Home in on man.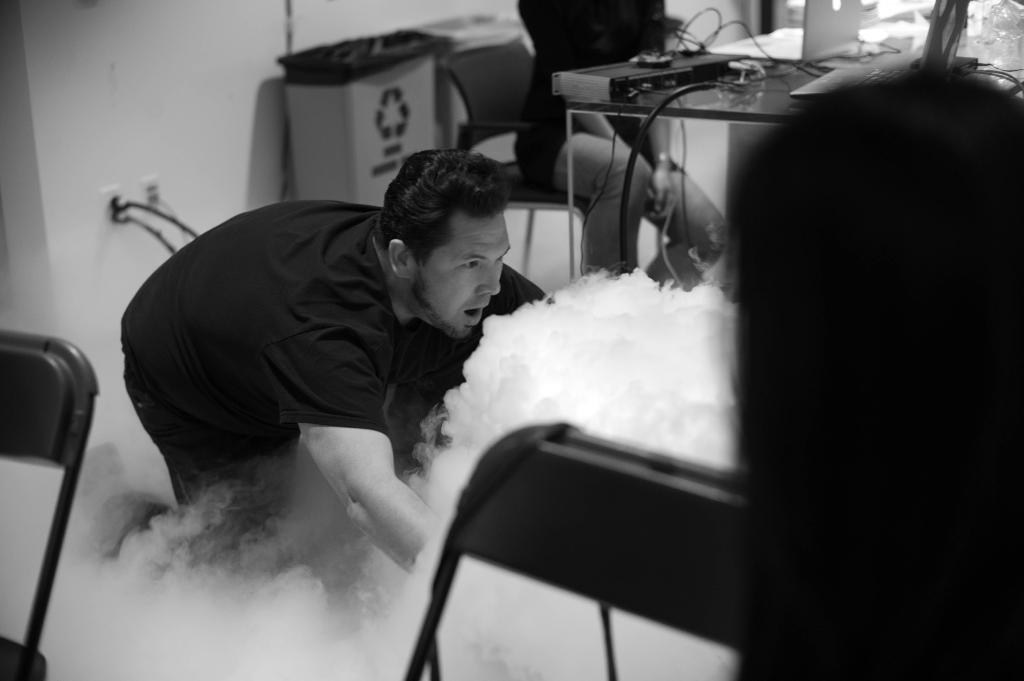
Homed in at (x1=97, y1=149, x2=616, y2=611).
